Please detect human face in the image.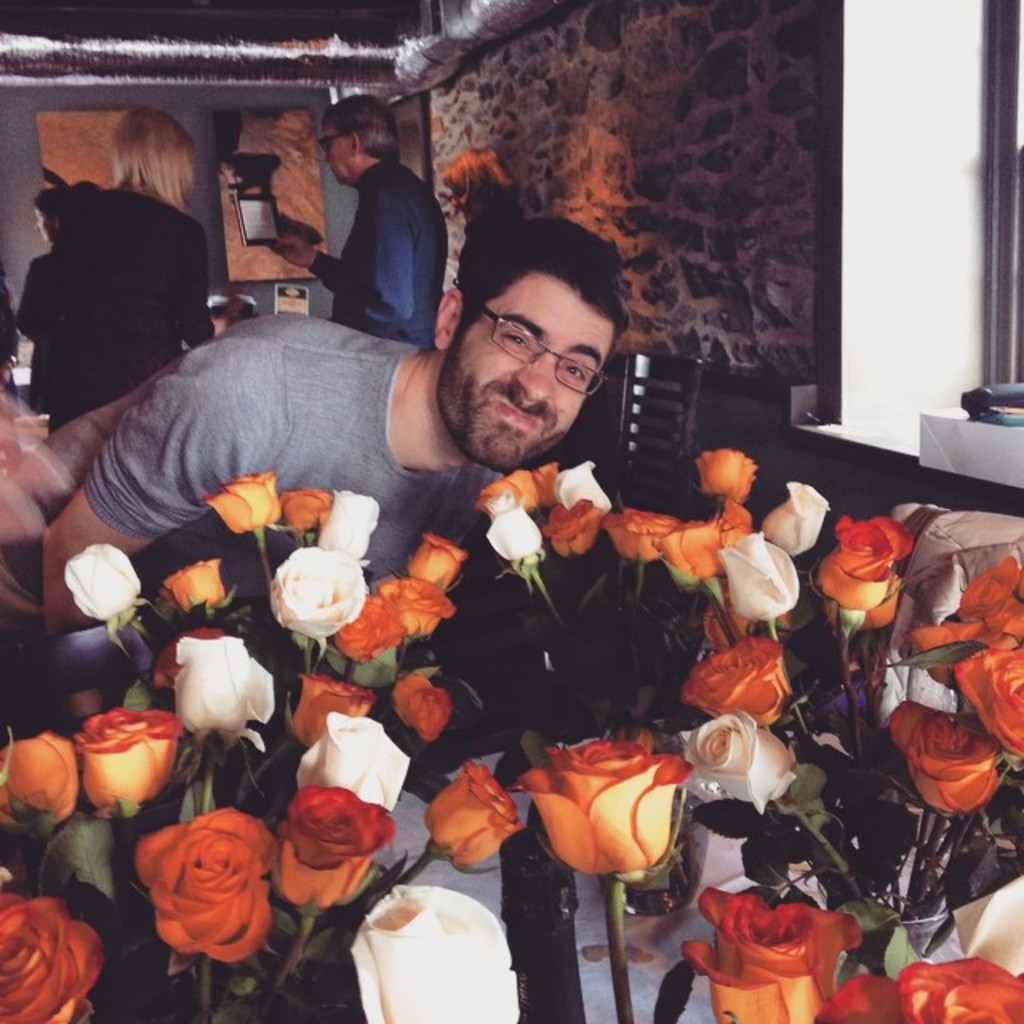
region(320, 130, 358, 184).
